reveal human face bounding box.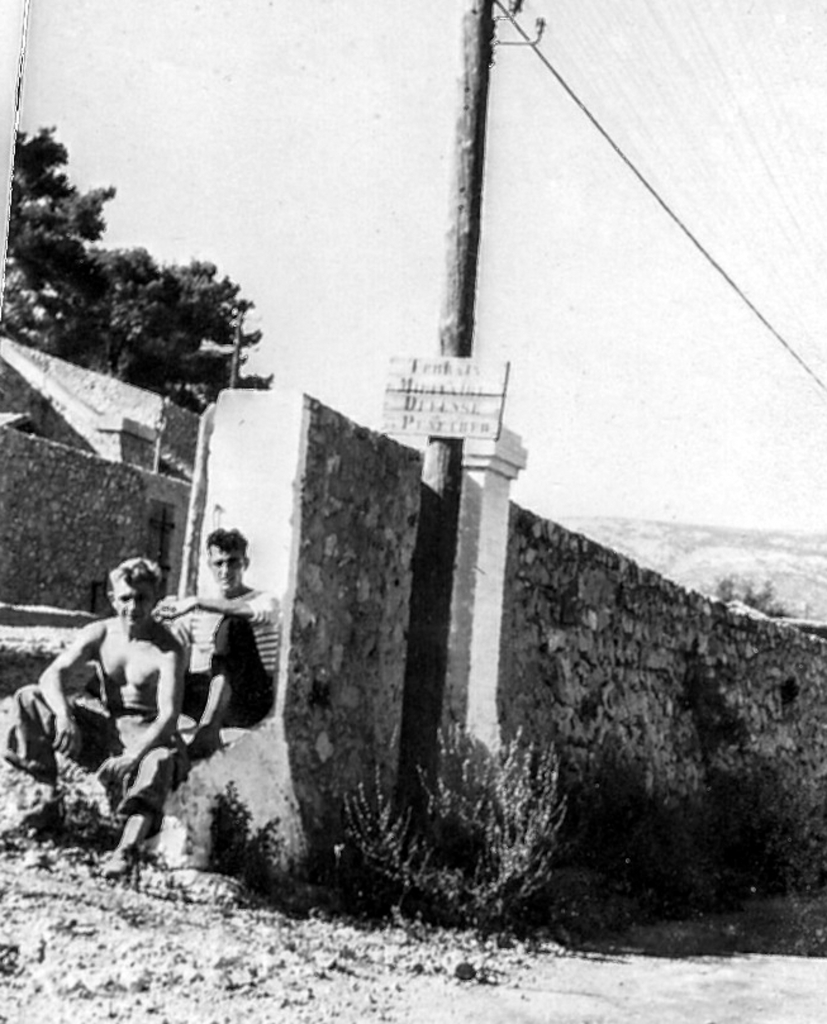
Revealed: rect(115, 575, 155, 630).
